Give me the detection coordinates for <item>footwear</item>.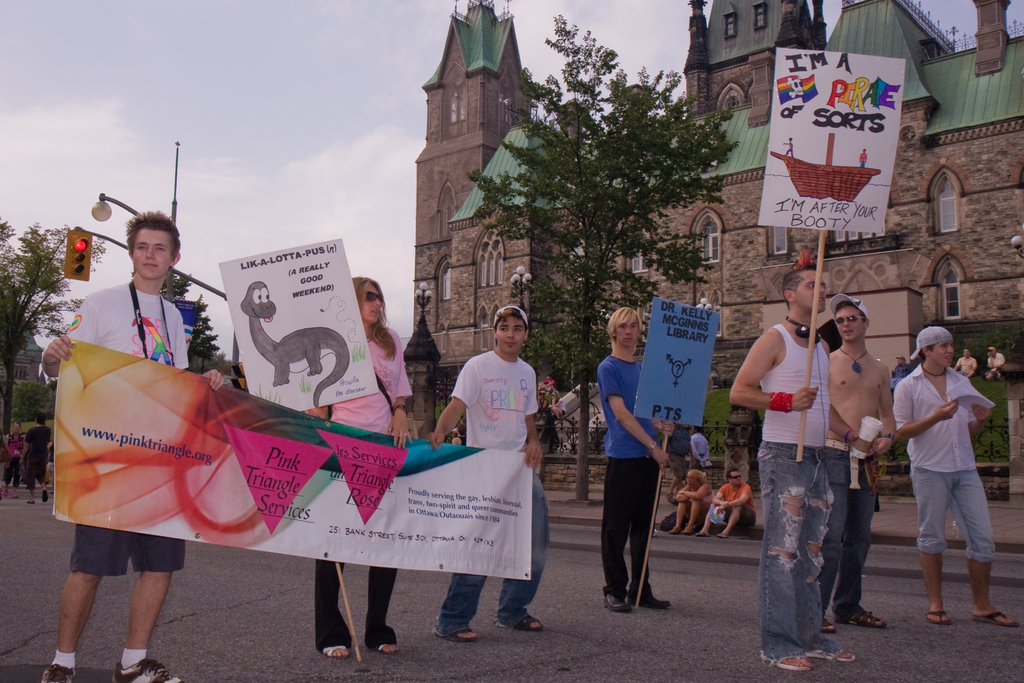
x1=970, y1=611, x2=1021, y2=630.
